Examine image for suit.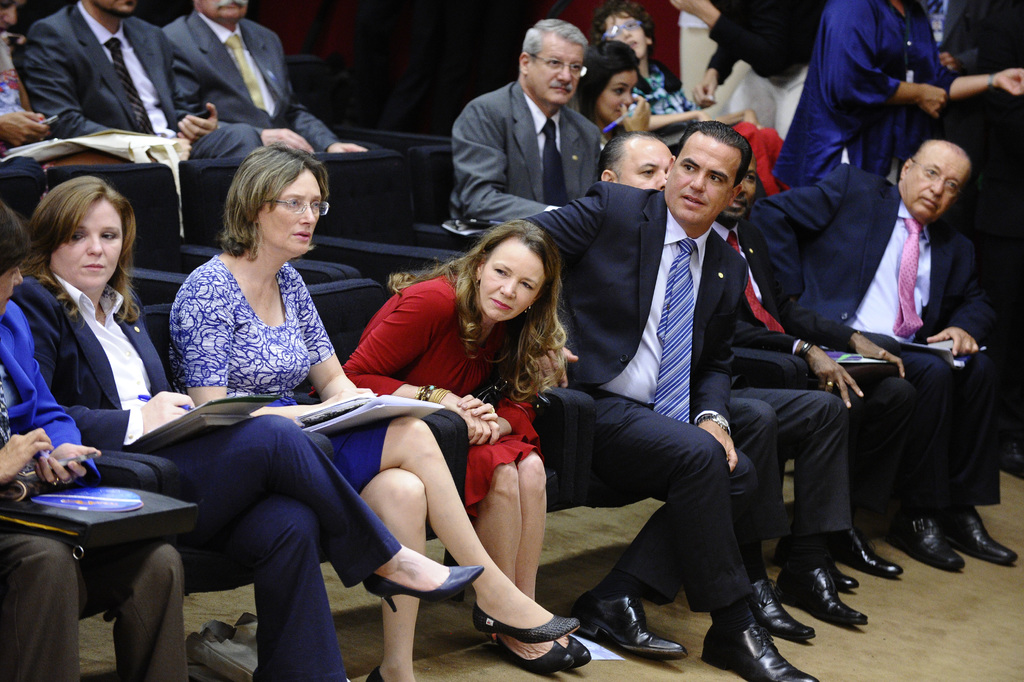
Examination result: 727, 321, 853, 538.
